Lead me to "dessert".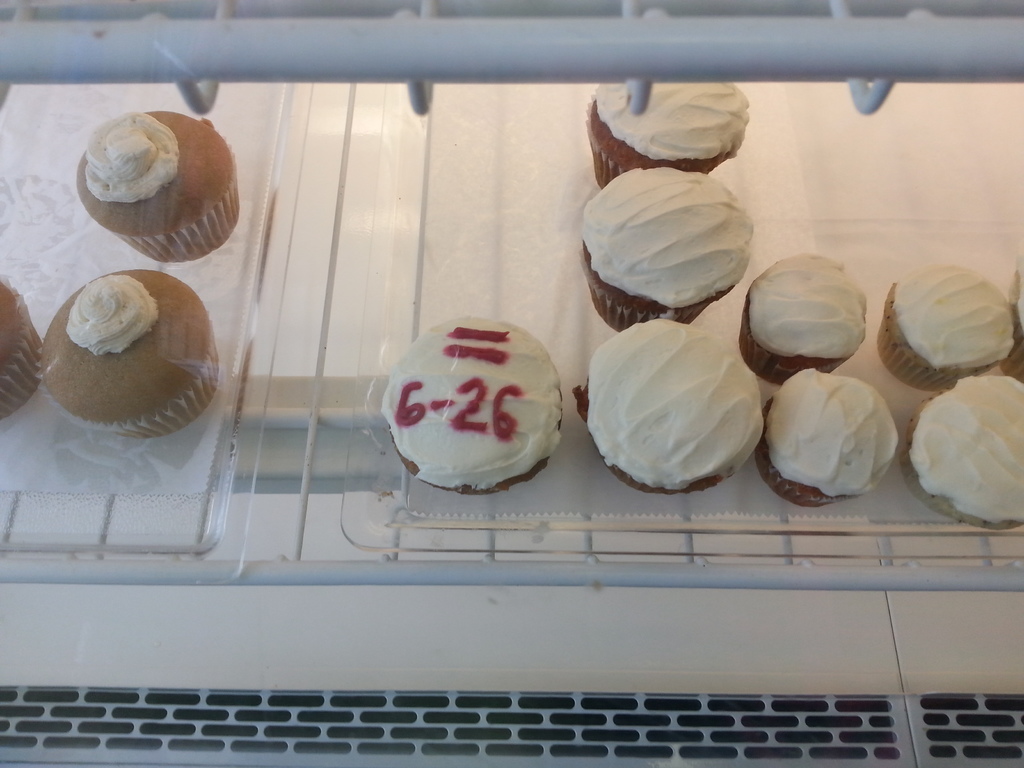
Lead to <bbox>753, 369, 899, 503</bbox>.
